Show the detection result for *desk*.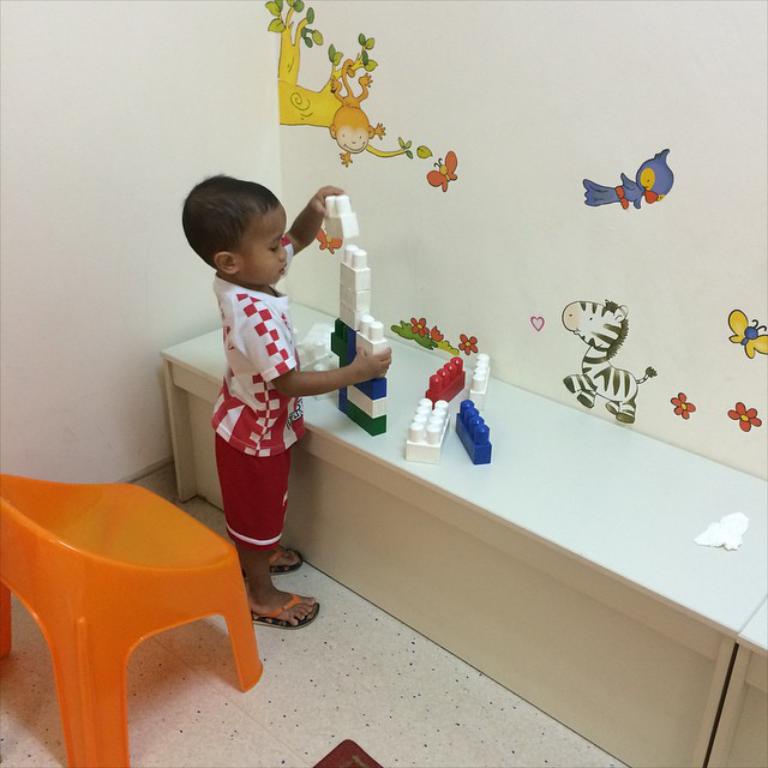
264,320,733,745.
